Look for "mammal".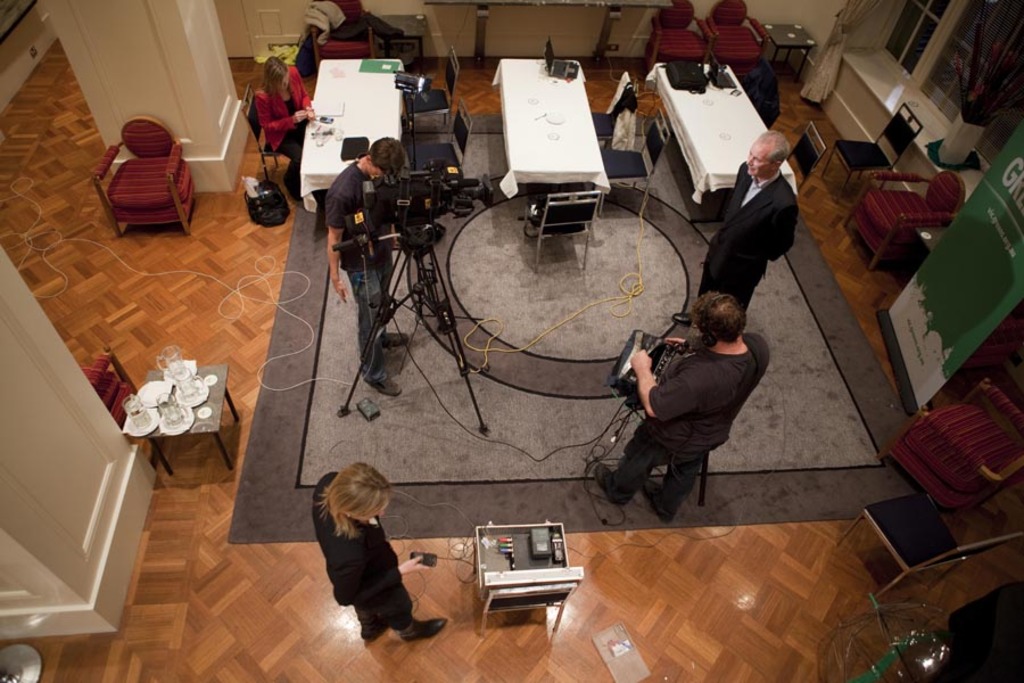
Found: [x1=593, y1=291, x2=768, y2=522].
